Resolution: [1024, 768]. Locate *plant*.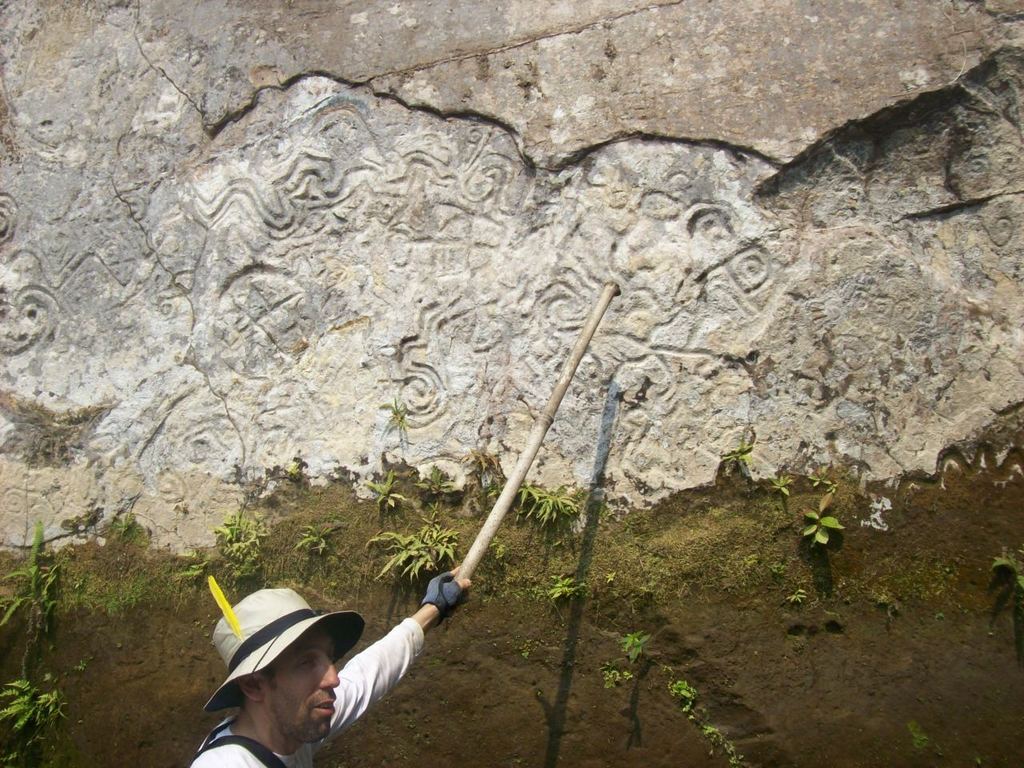
[802,490,844,546].
